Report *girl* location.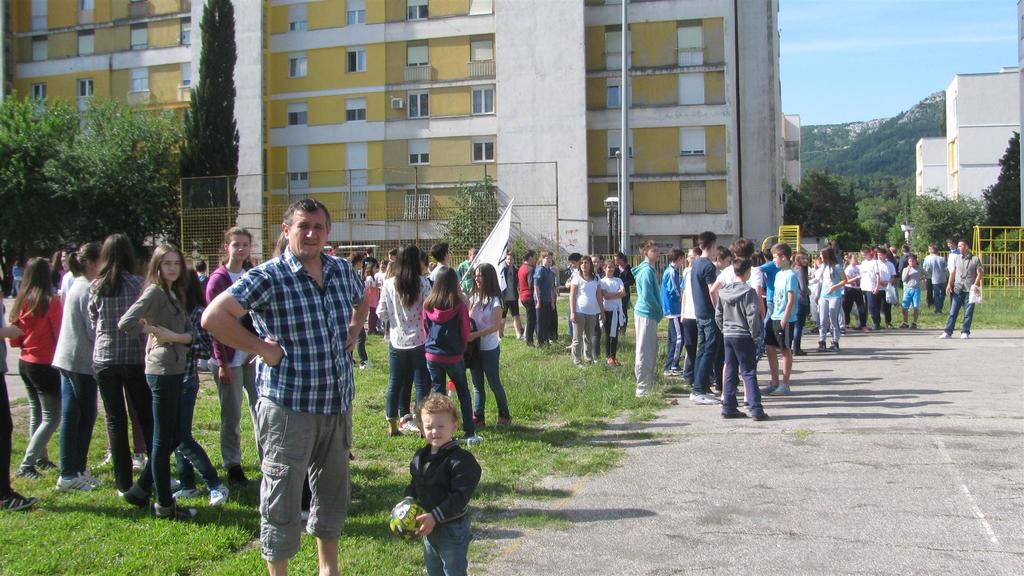
Report: 600 259 625 369.
